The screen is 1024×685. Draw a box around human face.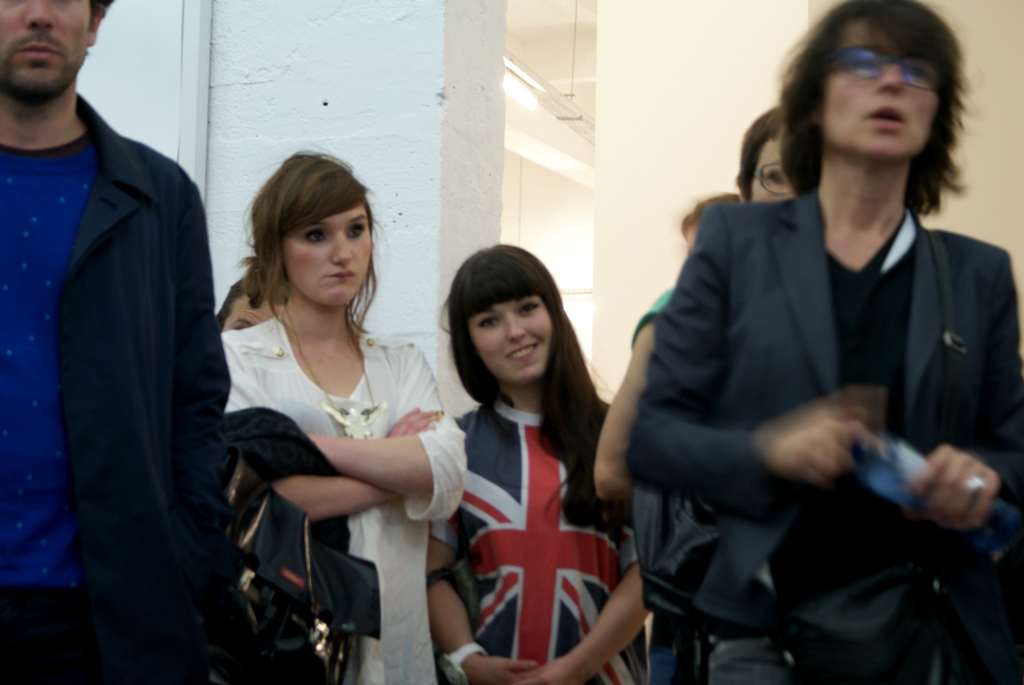
(left=472, top=292, right=552, bottom=378).
